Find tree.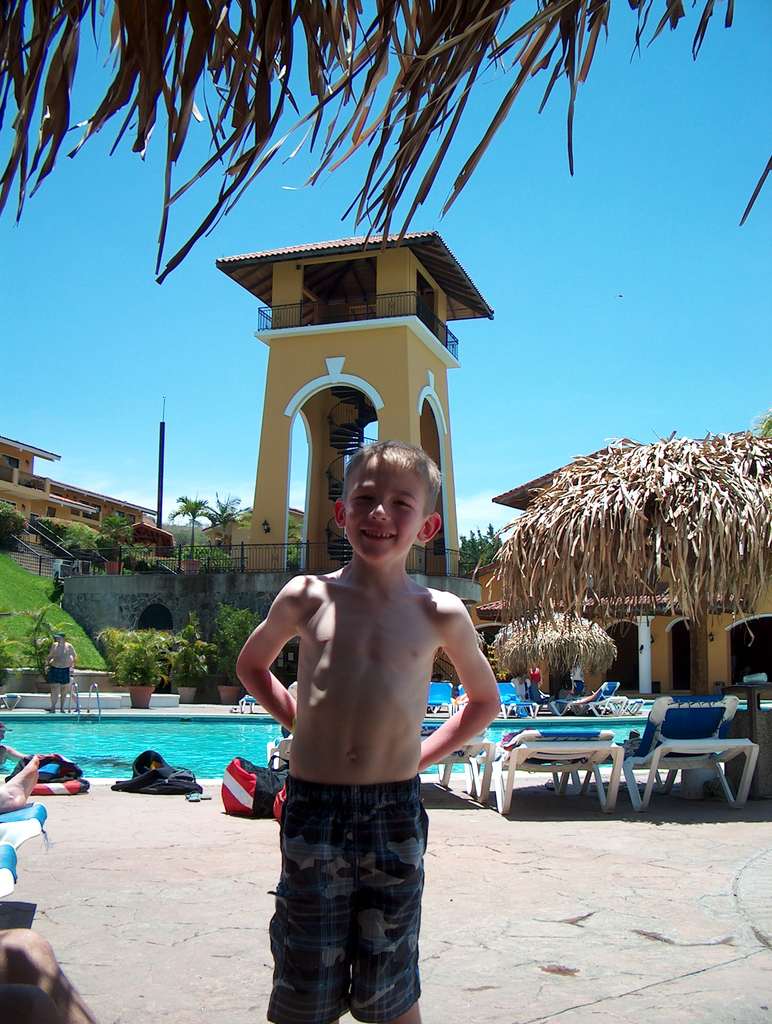
168,489,211,557.
